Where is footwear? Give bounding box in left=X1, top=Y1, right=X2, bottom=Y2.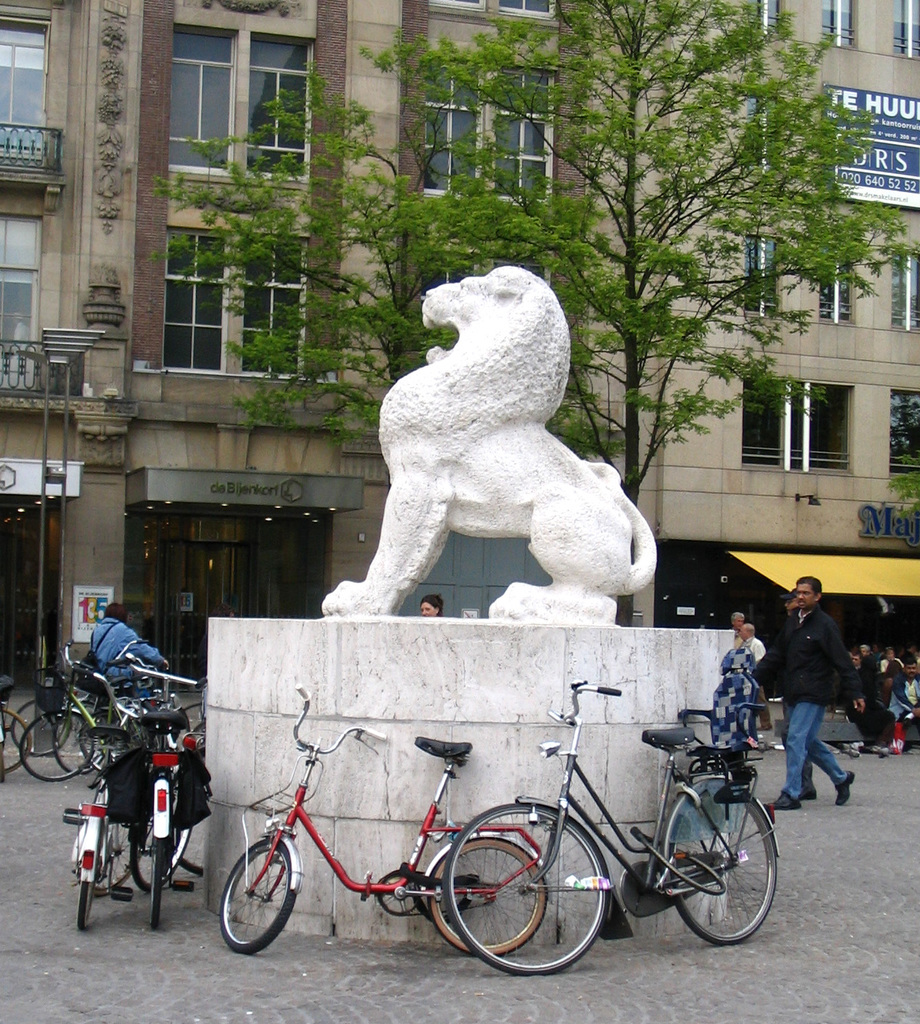
left=837, top=765, right=860, bottom=808.
